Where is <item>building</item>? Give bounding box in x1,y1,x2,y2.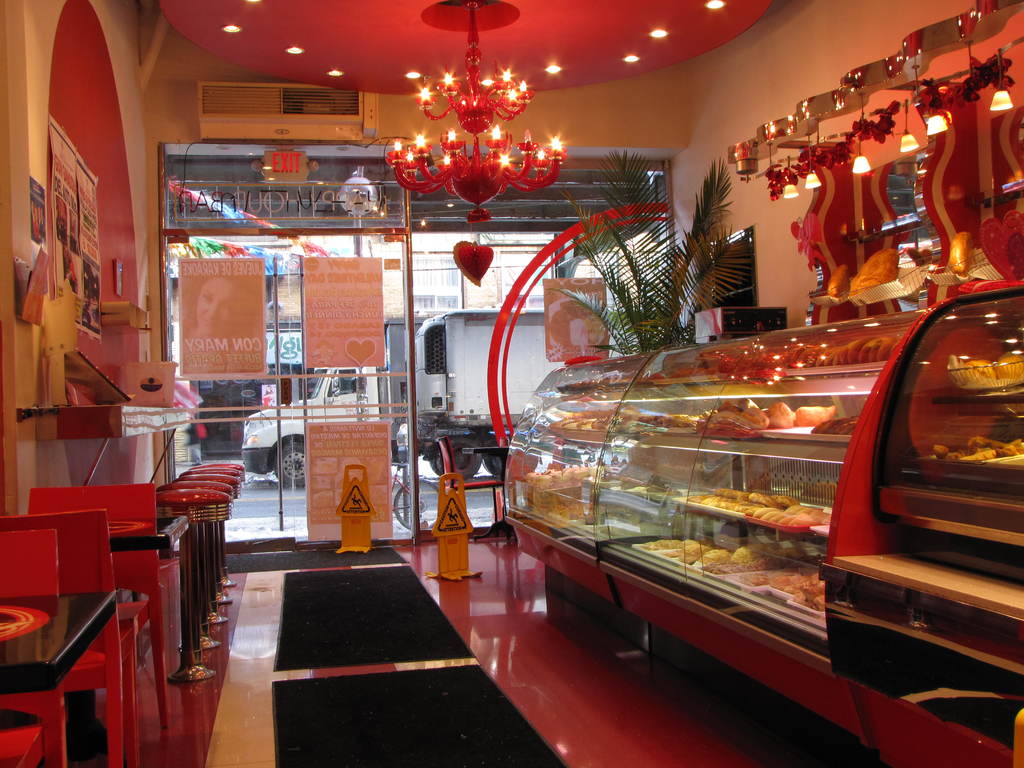
0,0,1023,767.
